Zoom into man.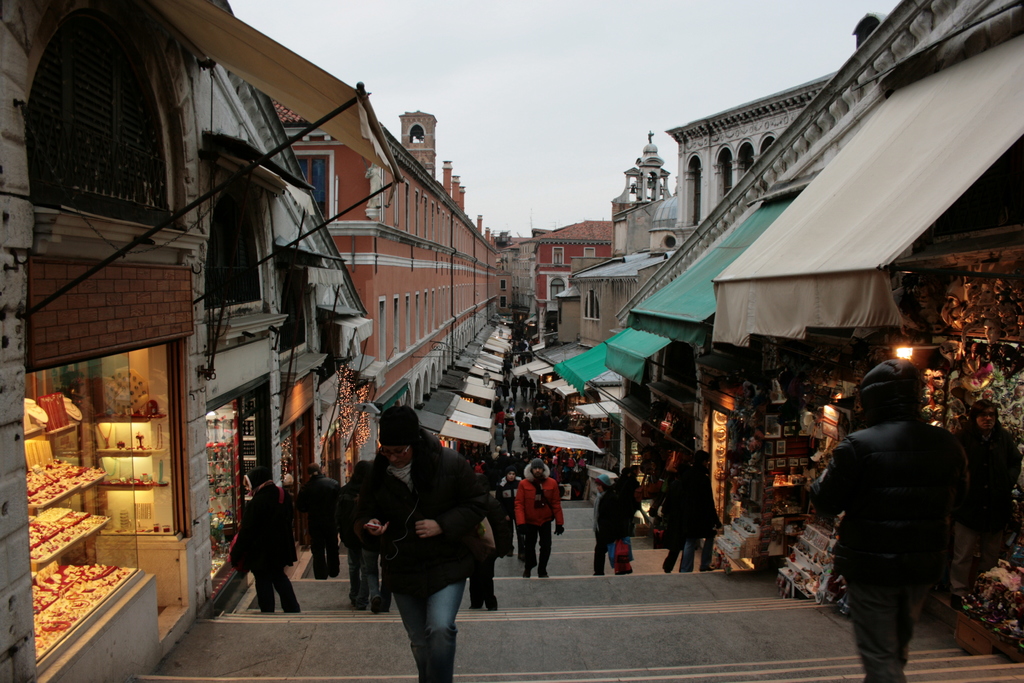
Zoom target: 300, 462, 346, 582.
